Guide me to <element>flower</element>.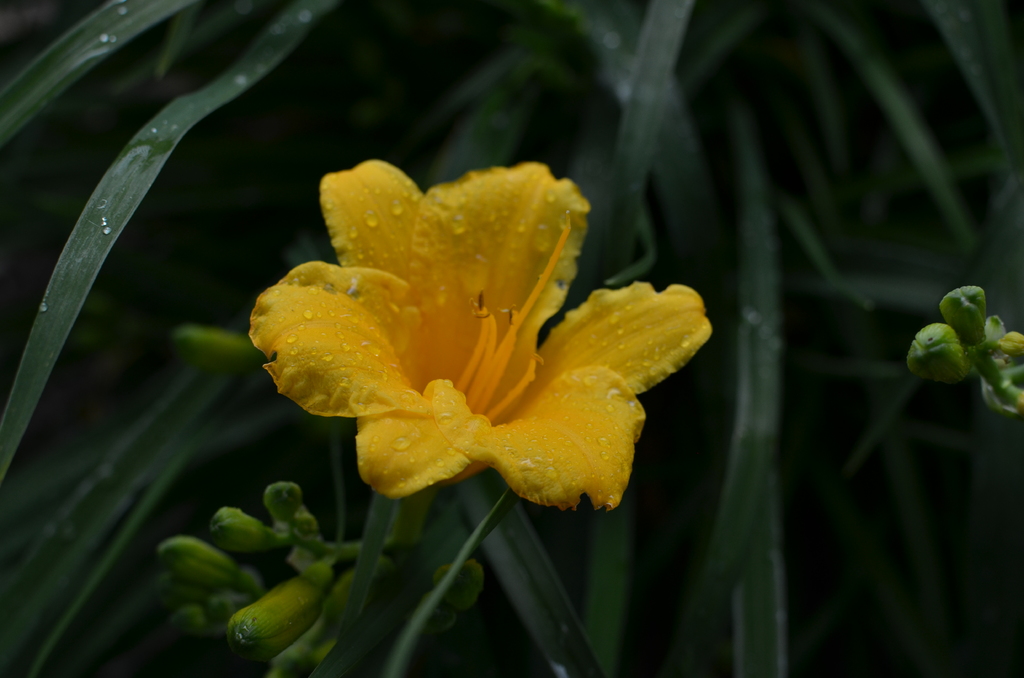
Guidance: (248,143,691,520).
